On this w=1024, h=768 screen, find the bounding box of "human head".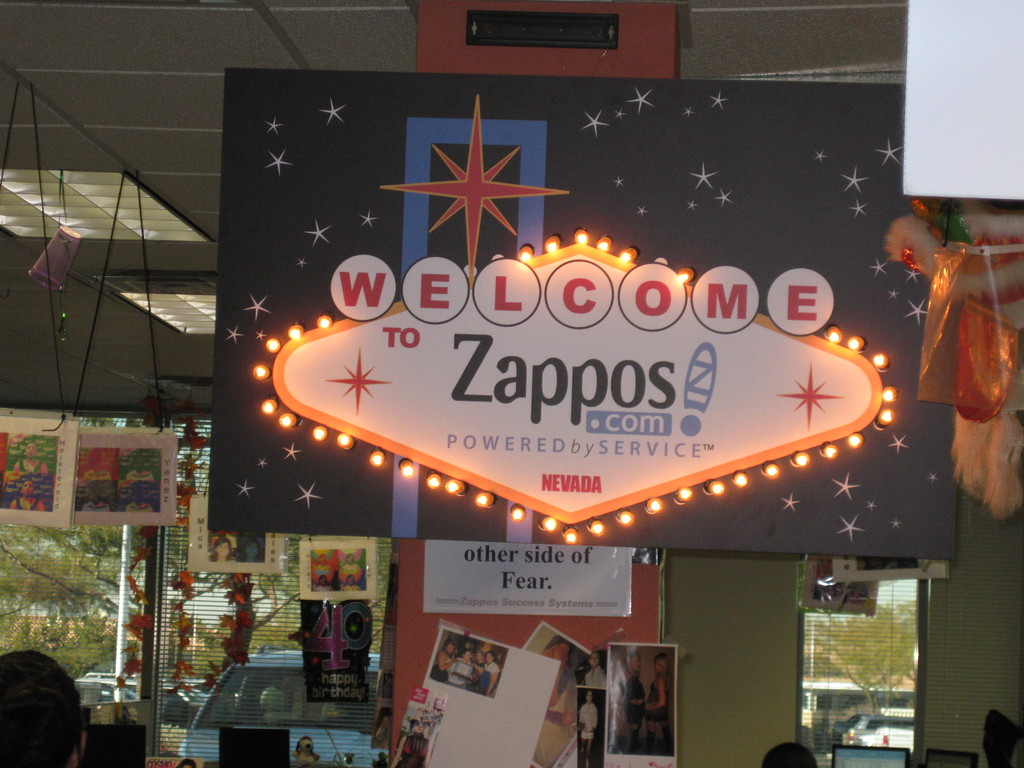
Bounding box: 216,534,230,560.
